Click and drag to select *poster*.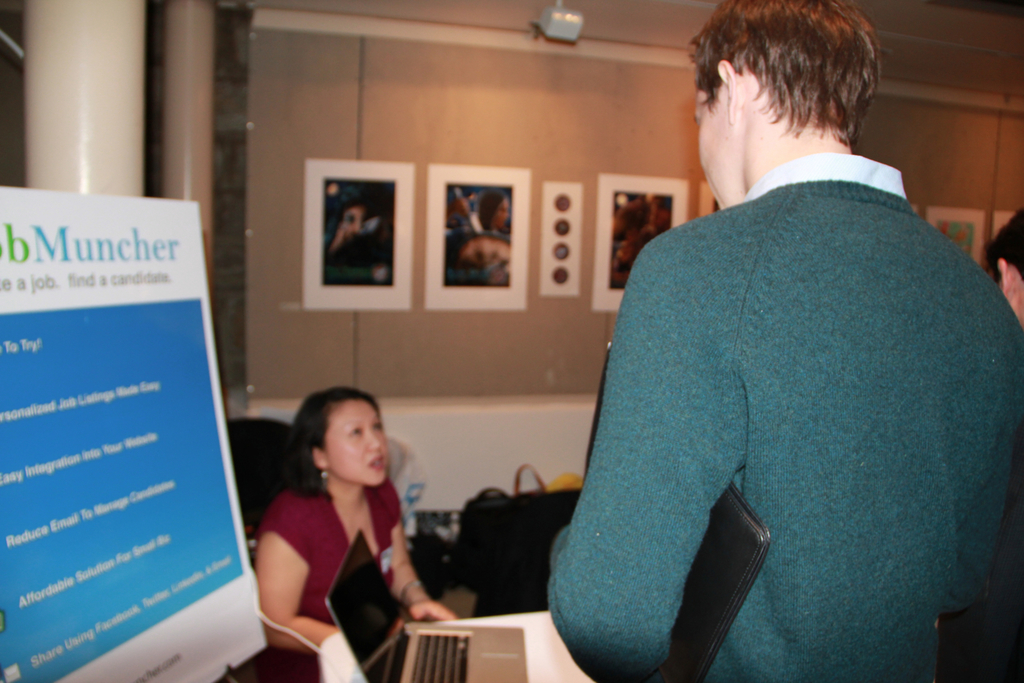
Selection: [322,172,402,283].
